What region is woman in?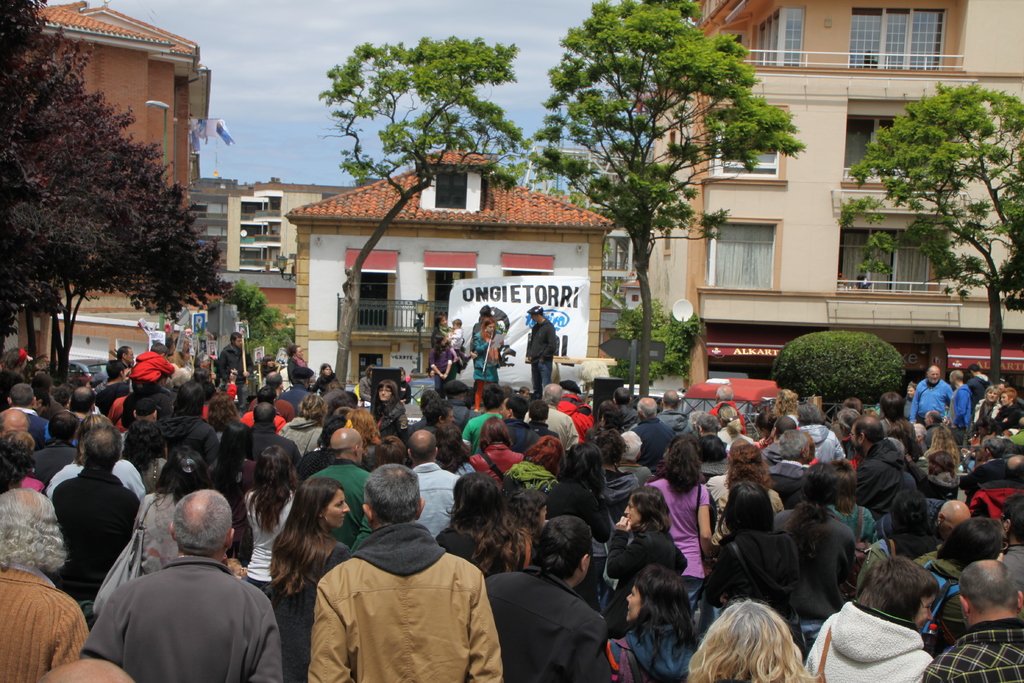
x1=875, y1=487, x2=937, y2=561.
